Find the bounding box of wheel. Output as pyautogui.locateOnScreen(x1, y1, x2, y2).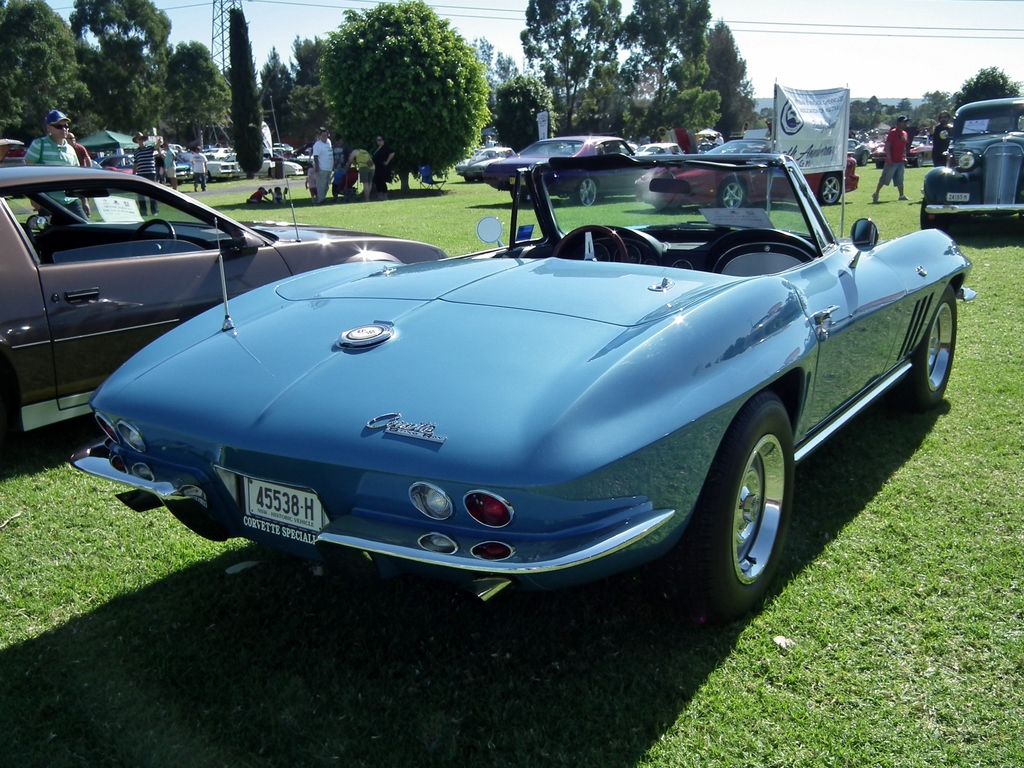
pyautogui.locateOnScreen(551, 223, 625, 257).
